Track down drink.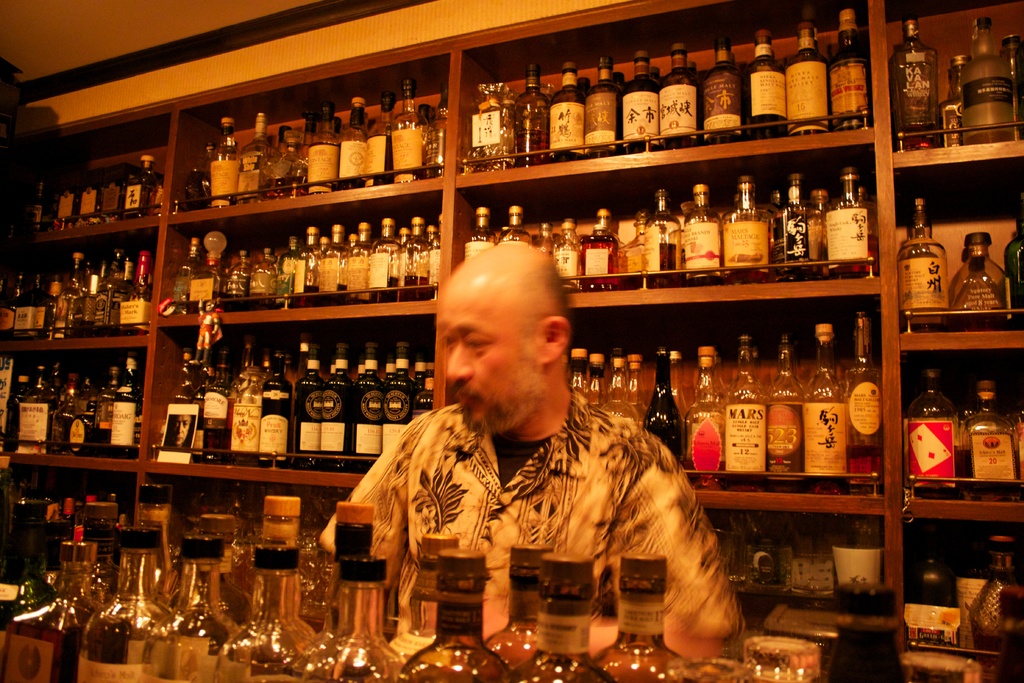
Tracked to 364:86:399:187.
